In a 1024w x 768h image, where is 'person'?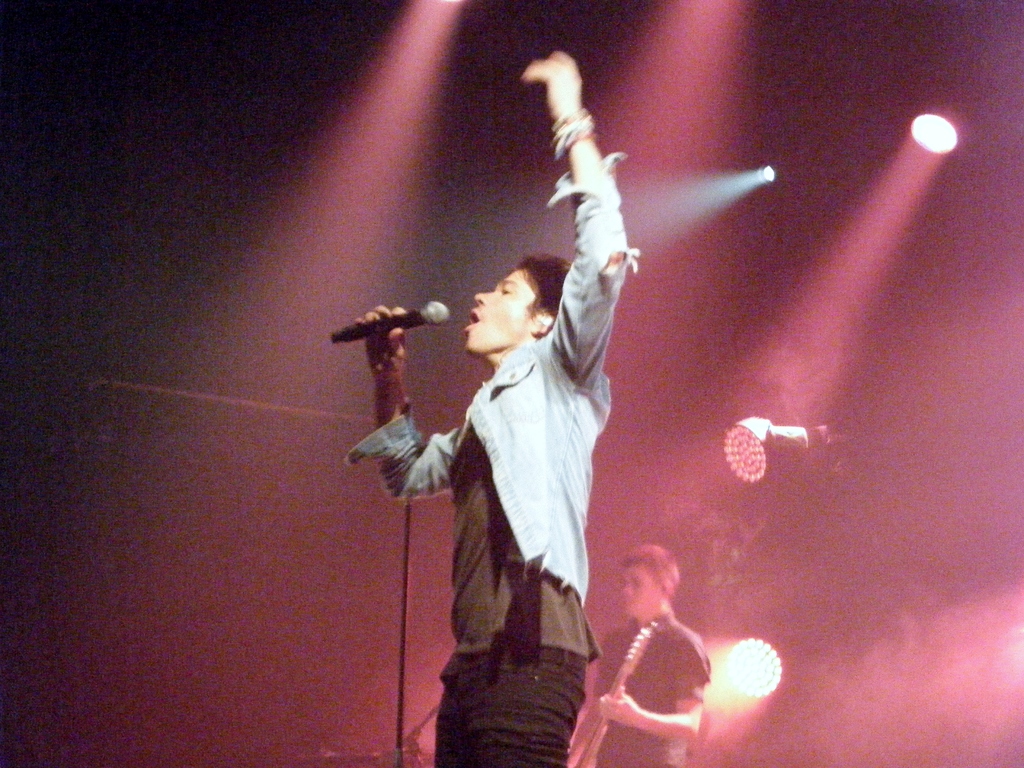
select_region(580, 547, 706, 760).
